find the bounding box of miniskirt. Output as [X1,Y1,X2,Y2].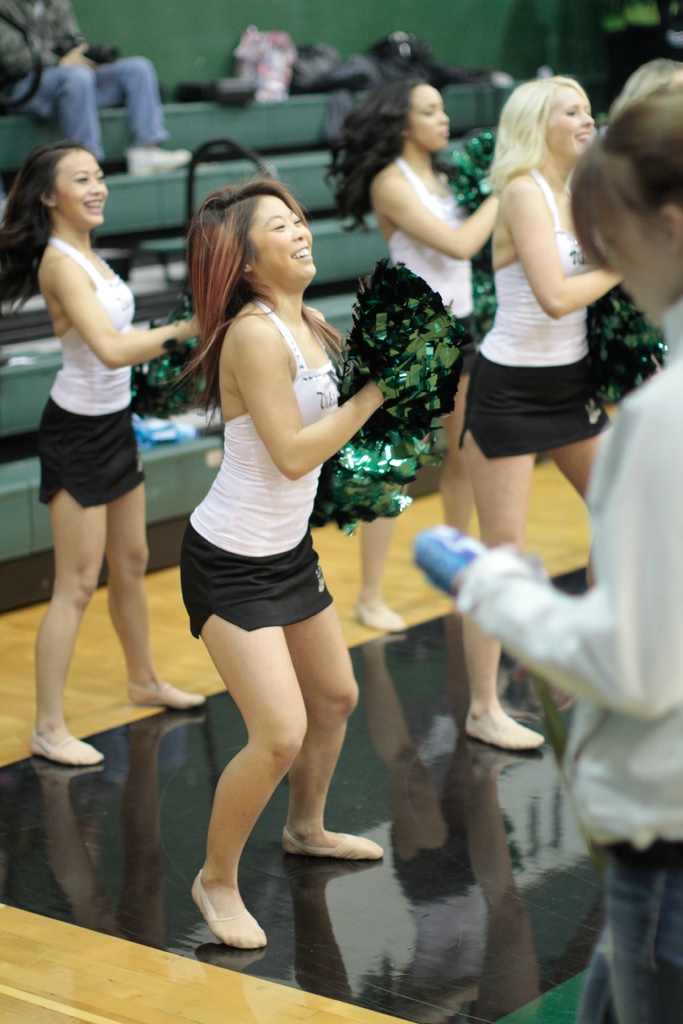
[449,354,611,464].
